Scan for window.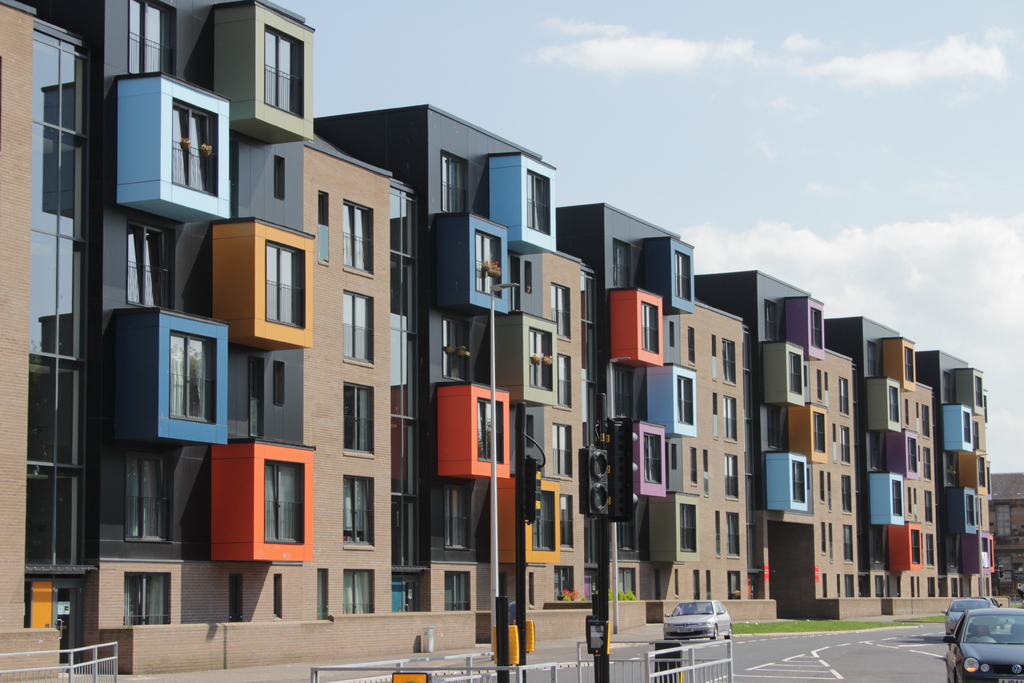
Scan result: BBox(511, 158, 557, 238).
